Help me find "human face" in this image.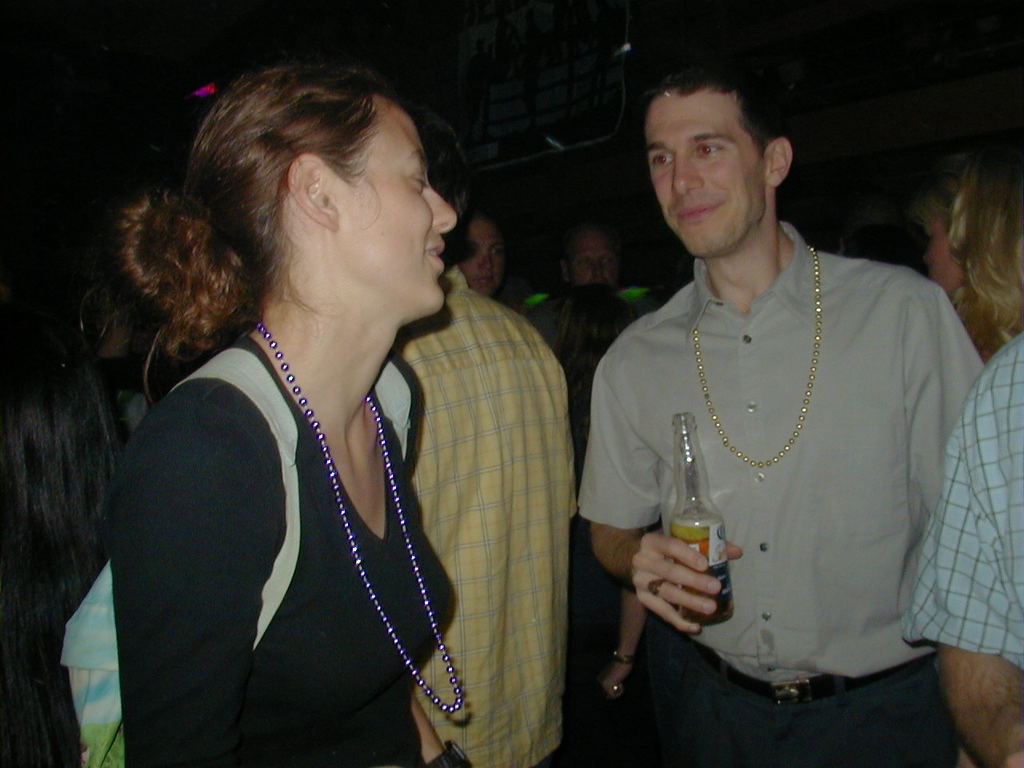
Found it: 640, 94, 762, 254.
